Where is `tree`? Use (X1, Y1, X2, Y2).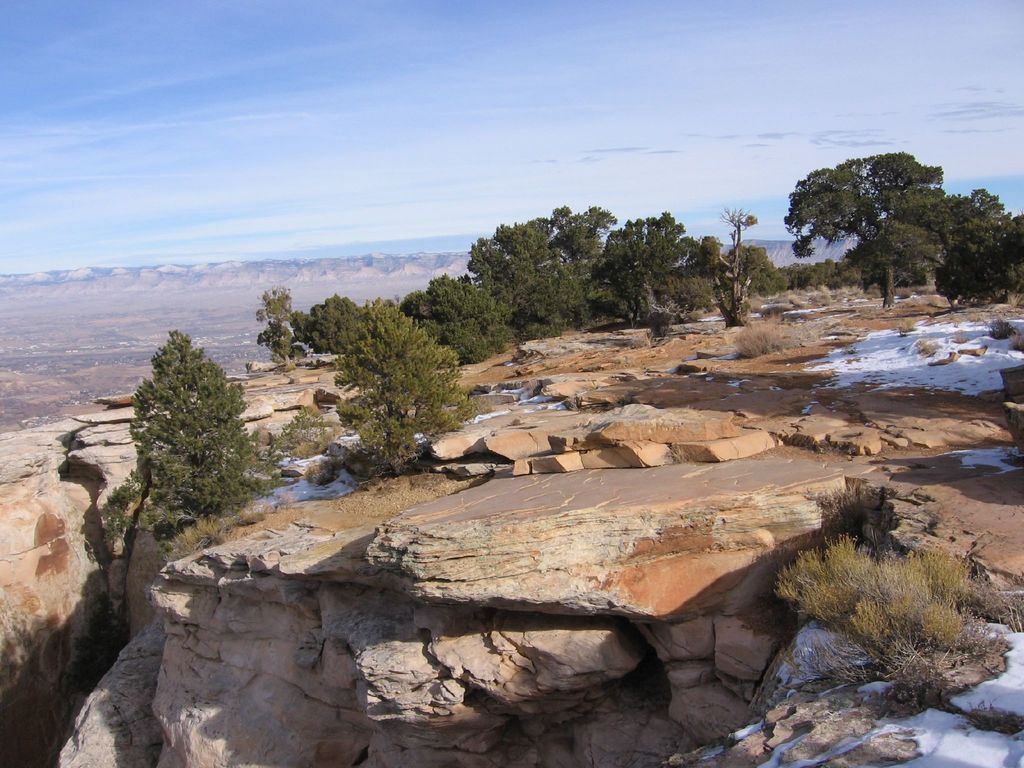
(113, 302, 253, 550).
